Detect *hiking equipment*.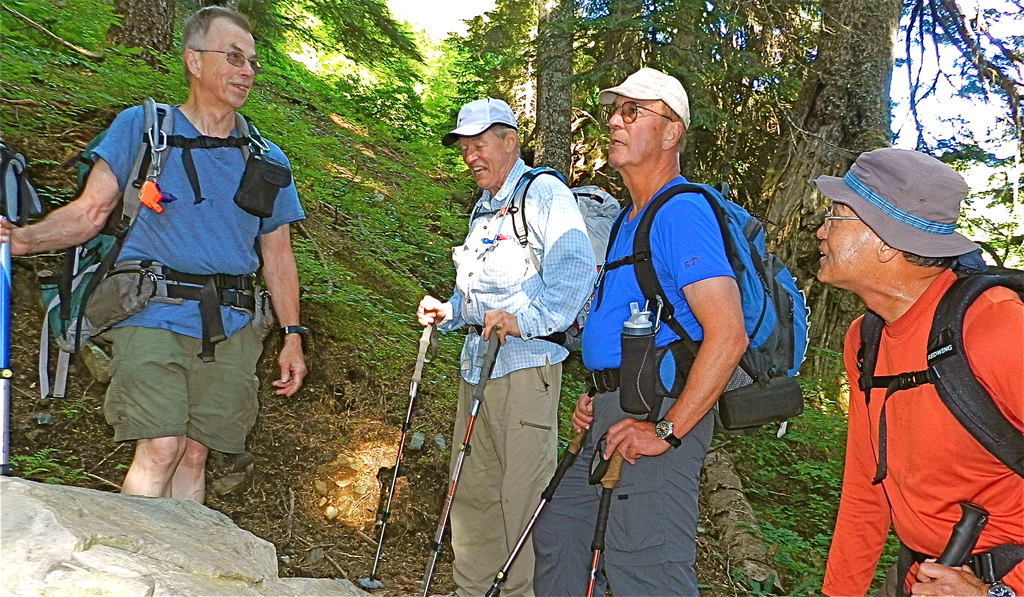
Detected at BBox(589, 176, 813, 440).
